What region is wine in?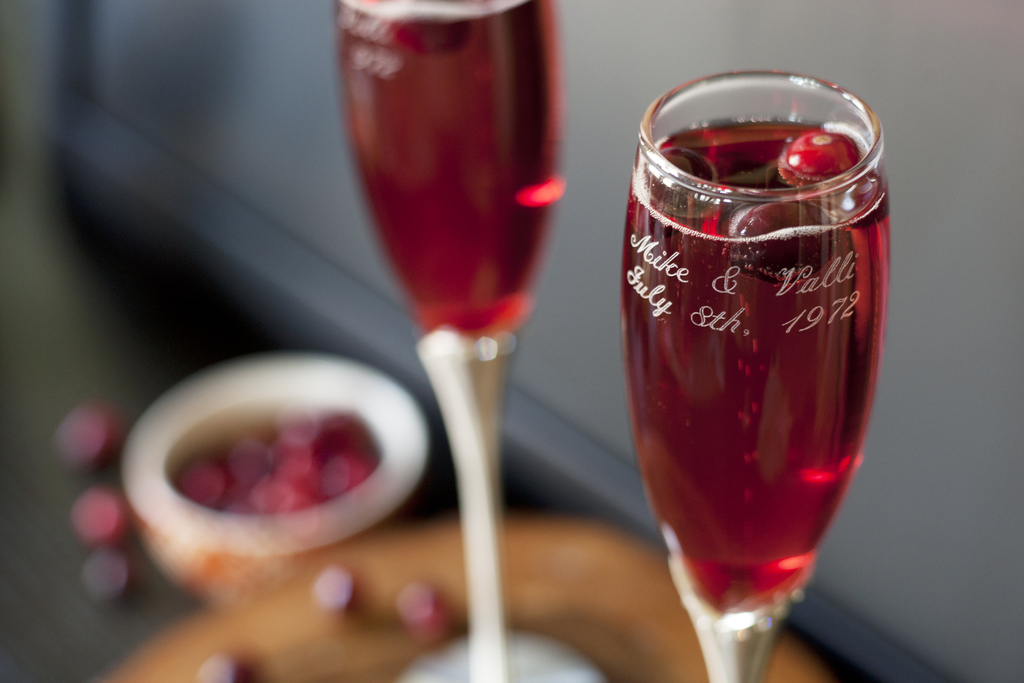
detection(332, 0, 553, 348).
